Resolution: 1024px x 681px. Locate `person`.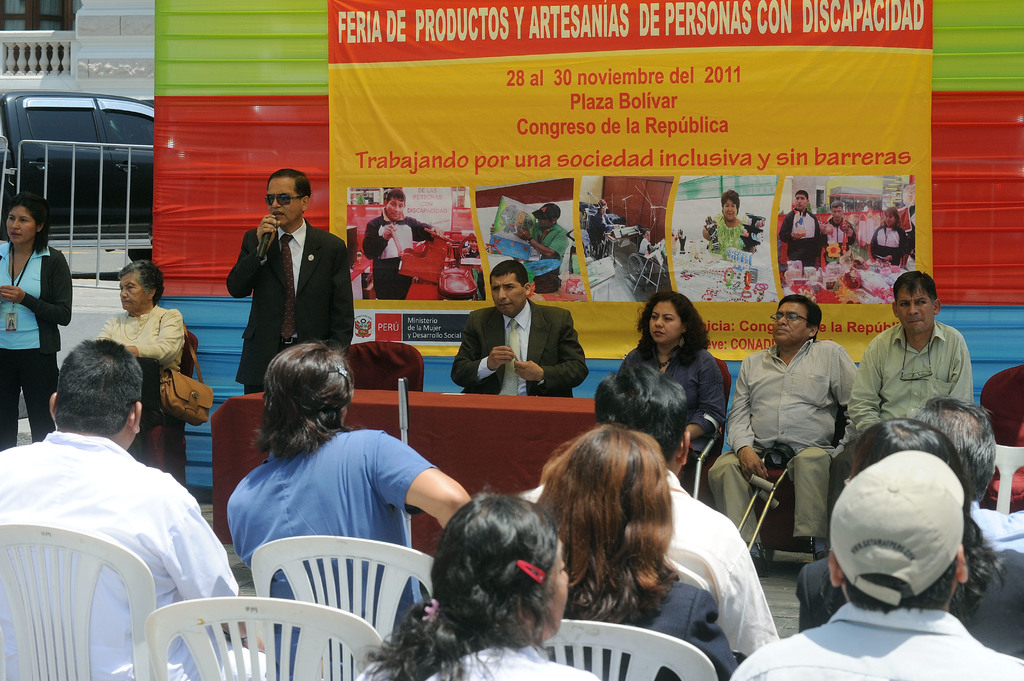
box(771, 196, 830, 285).
